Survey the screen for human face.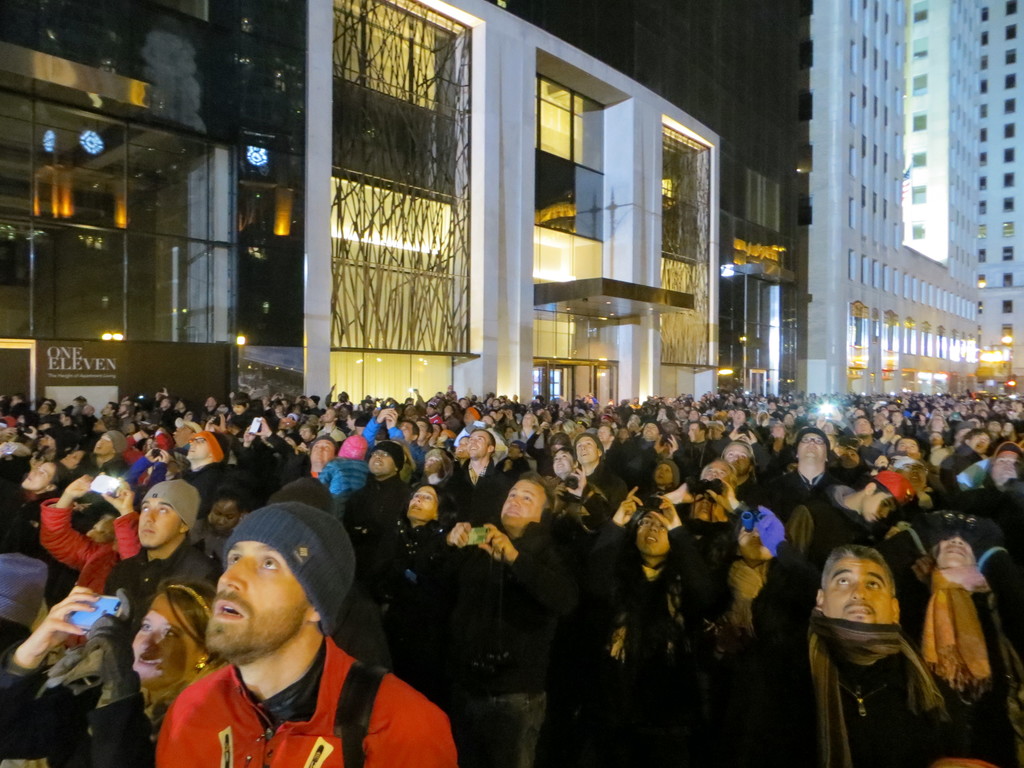
Survey found: [202,505,243,541].
